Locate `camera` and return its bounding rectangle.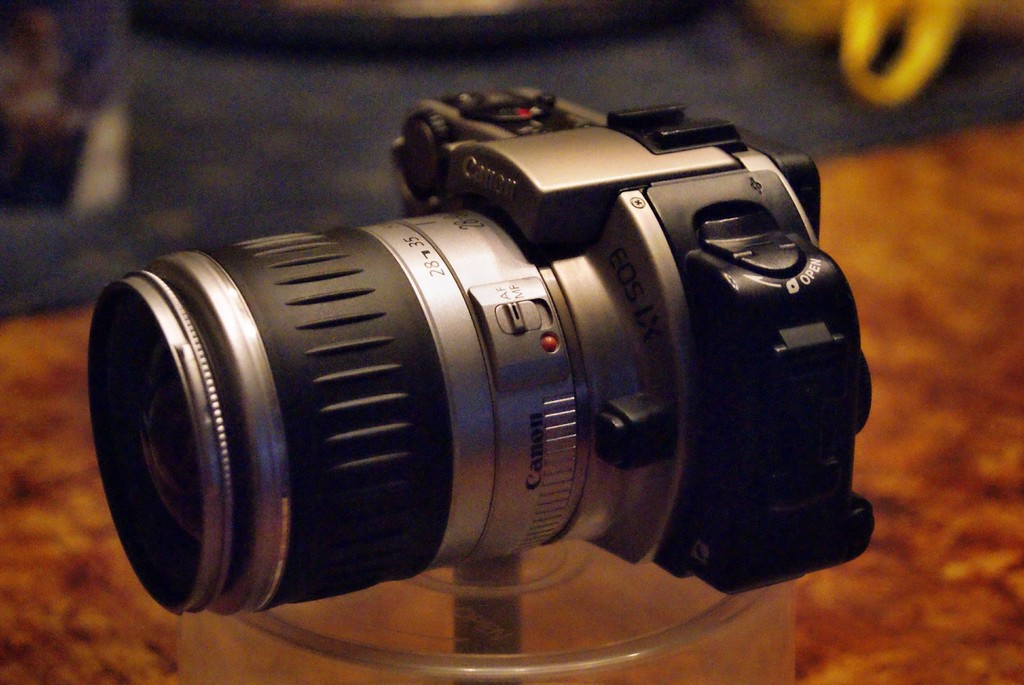
[x1=85, y1=88, x2=875, y2=619].
